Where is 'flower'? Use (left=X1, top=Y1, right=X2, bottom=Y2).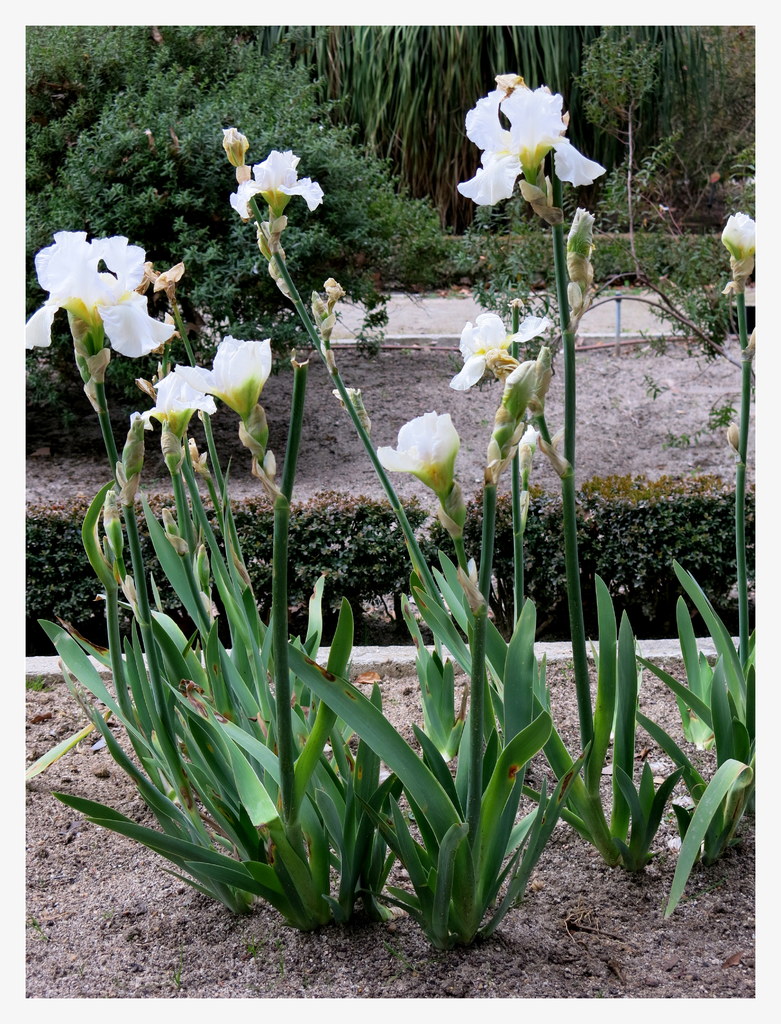
(left=141, top=366, right=217, bottom=462).
